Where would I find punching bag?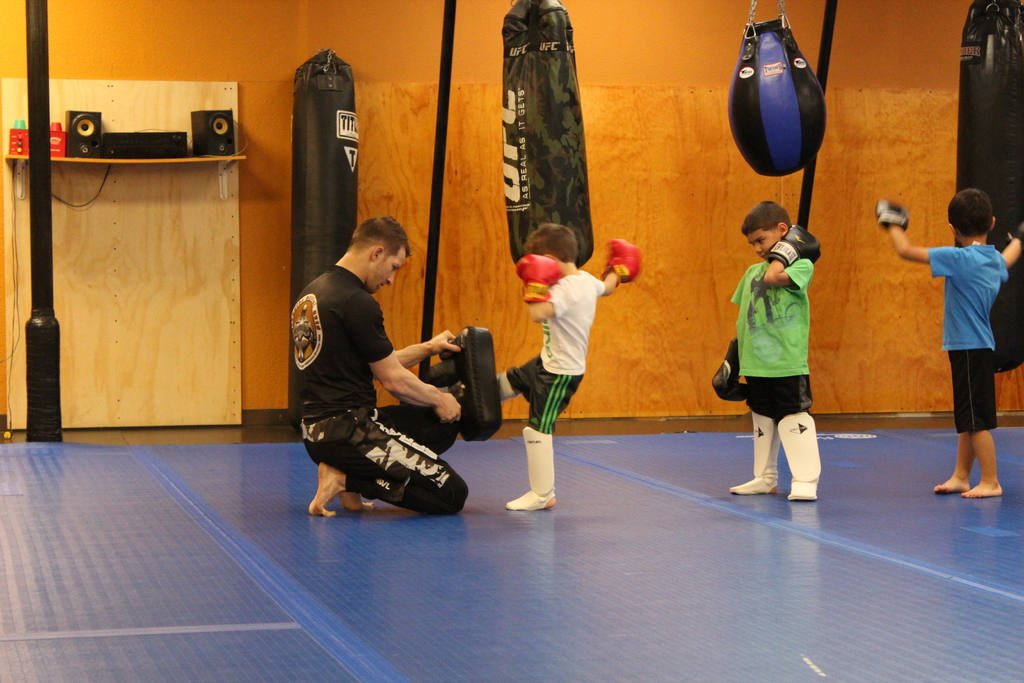
At select_region(955, 0, 1023, 377).
